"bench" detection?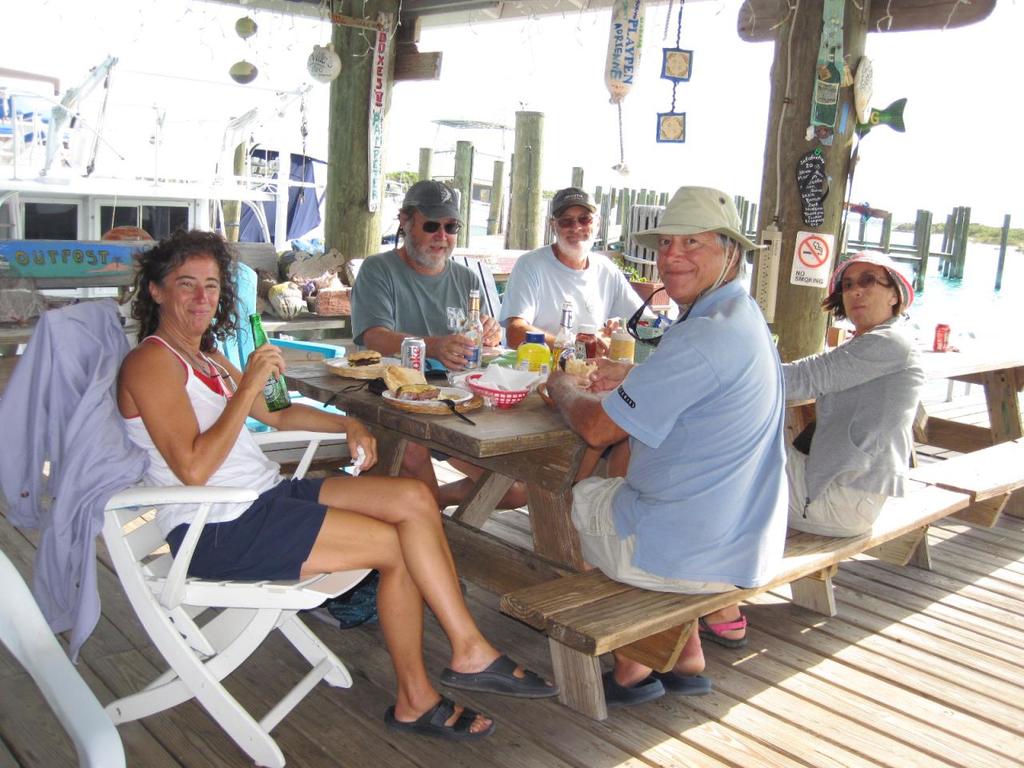
{"x1": 914, "y1": 423, "x2": 1023, "y2": 533}
